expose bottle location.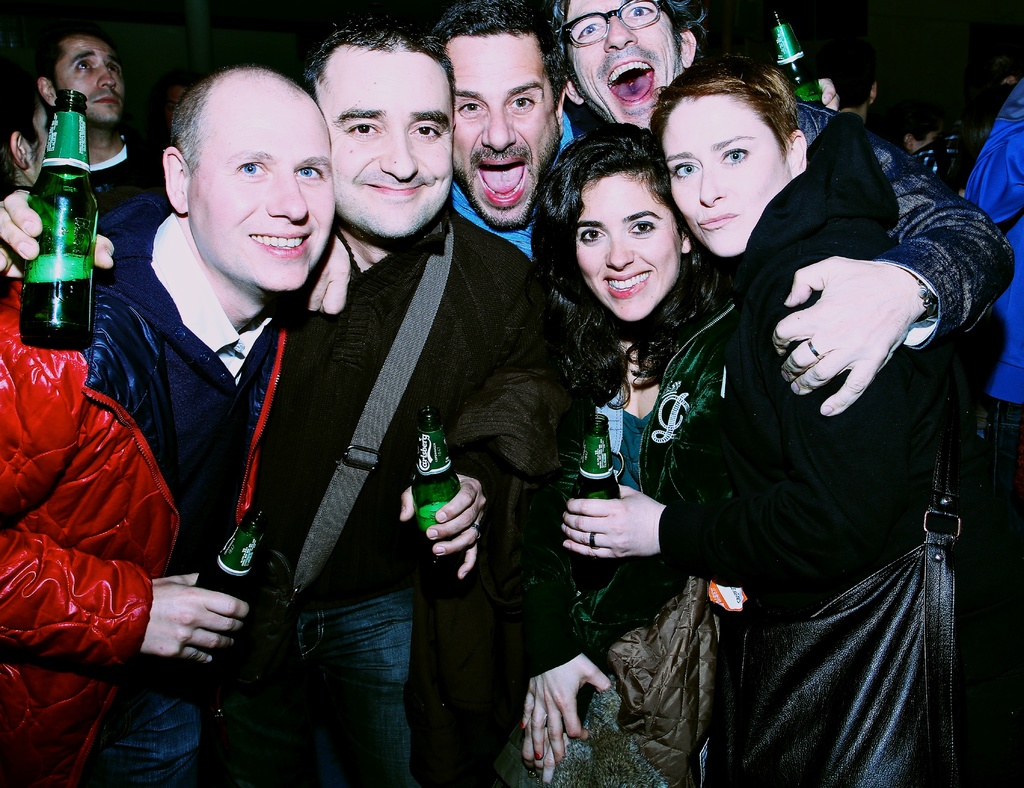
Exposed at box(767, 12, 822, 106).
